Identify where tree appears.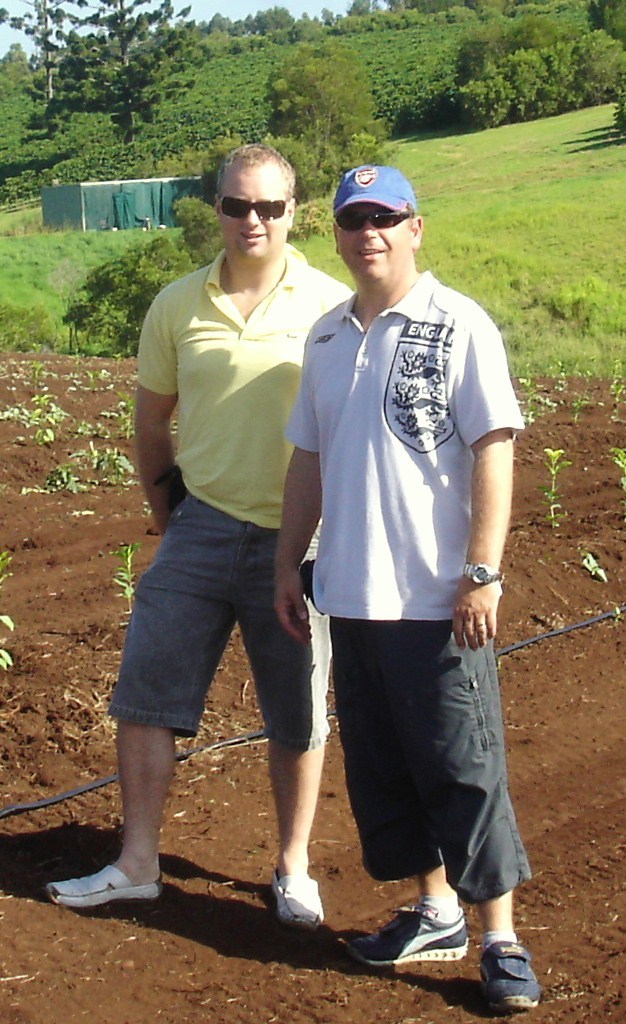
Appears at <bbox>256, 41, 396, 206</bbox>.
